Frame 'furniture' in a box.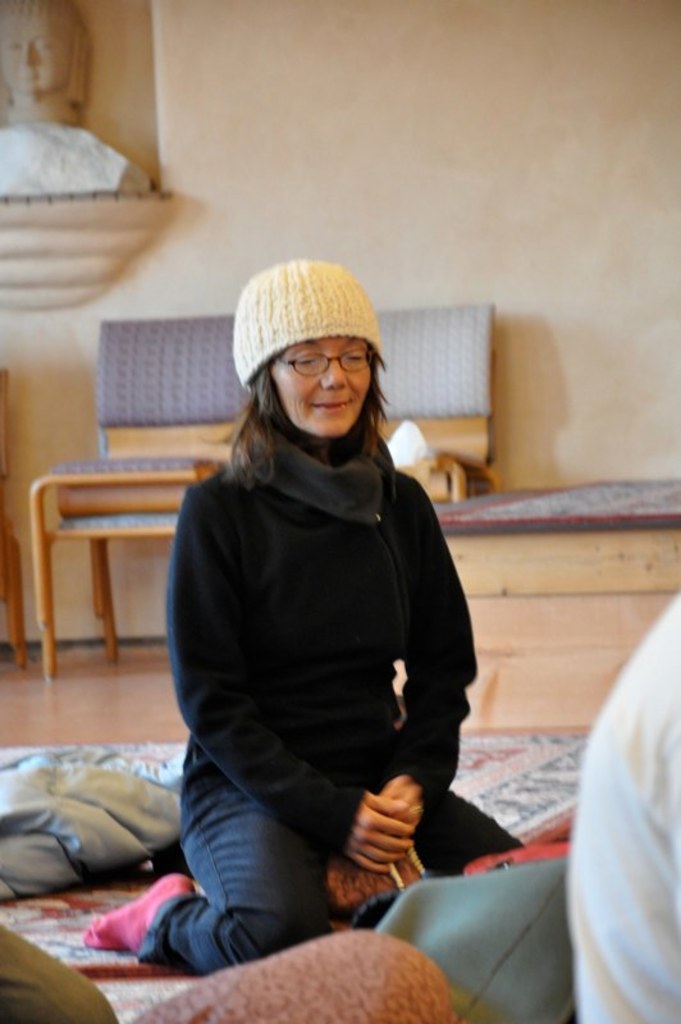
(x1=29, y1=316, x2=256, y2=684).
